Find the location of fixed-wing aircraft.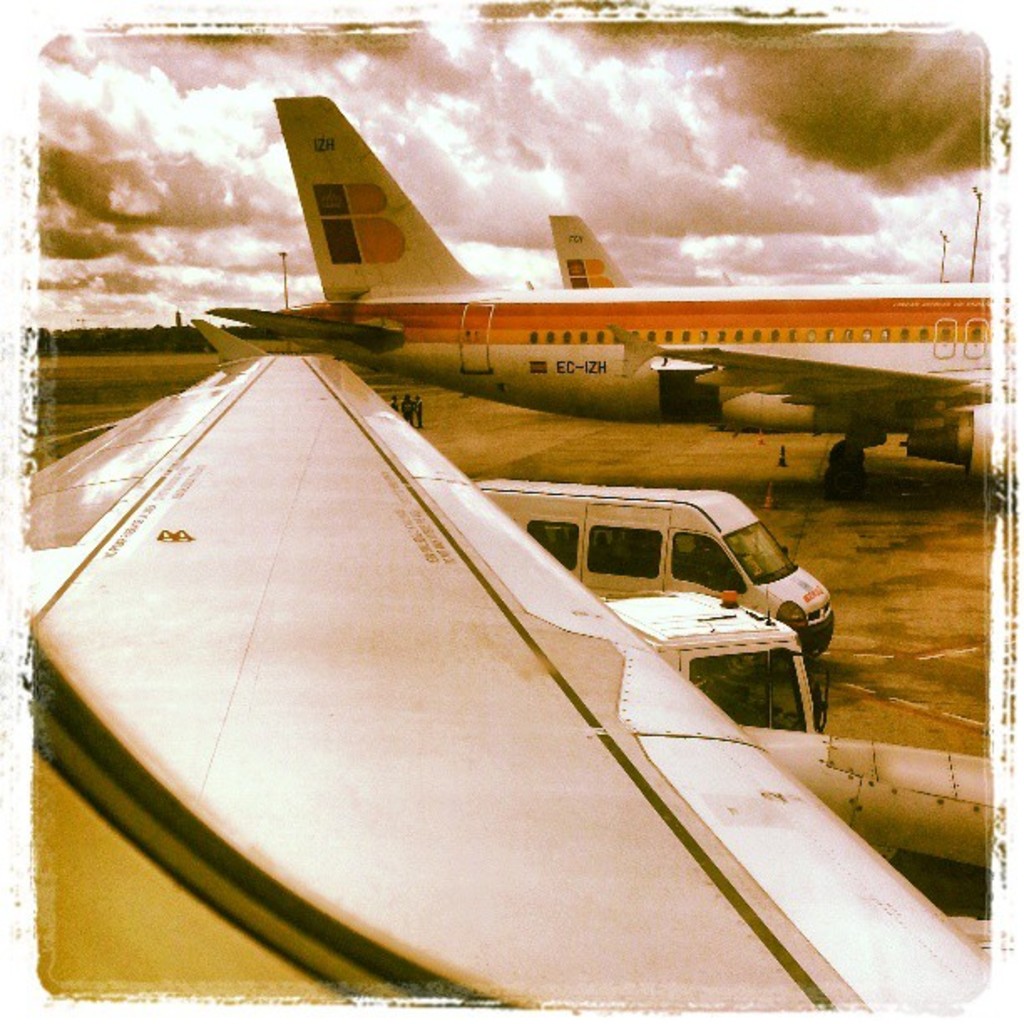
Location: <box>23,305,1002,1006</box>.
